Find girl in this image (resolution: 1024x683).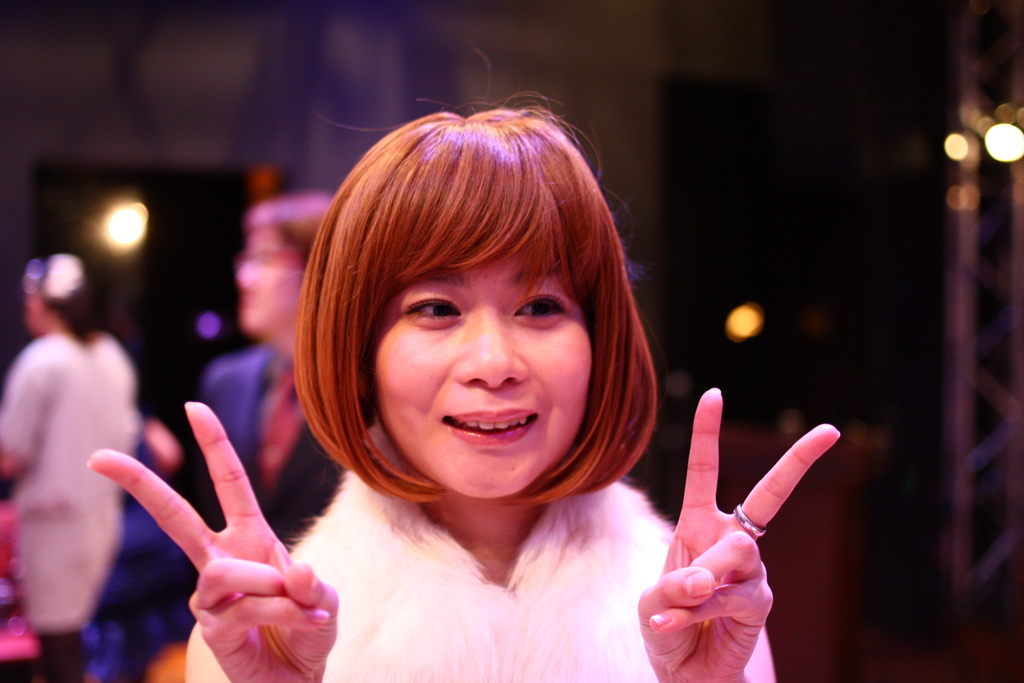
pyautogui.locateOnScreen(94, 111, 846, 680).
